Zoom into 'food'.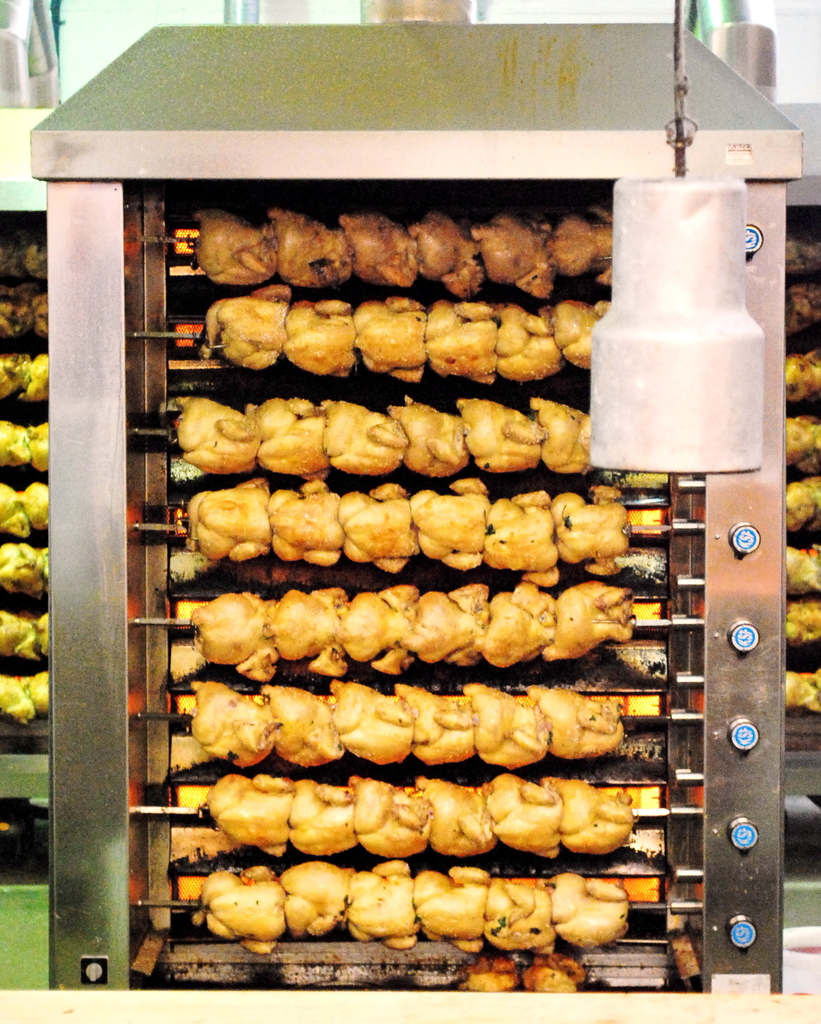
Zoom target: l=345, t=772, r=431, b=867.
